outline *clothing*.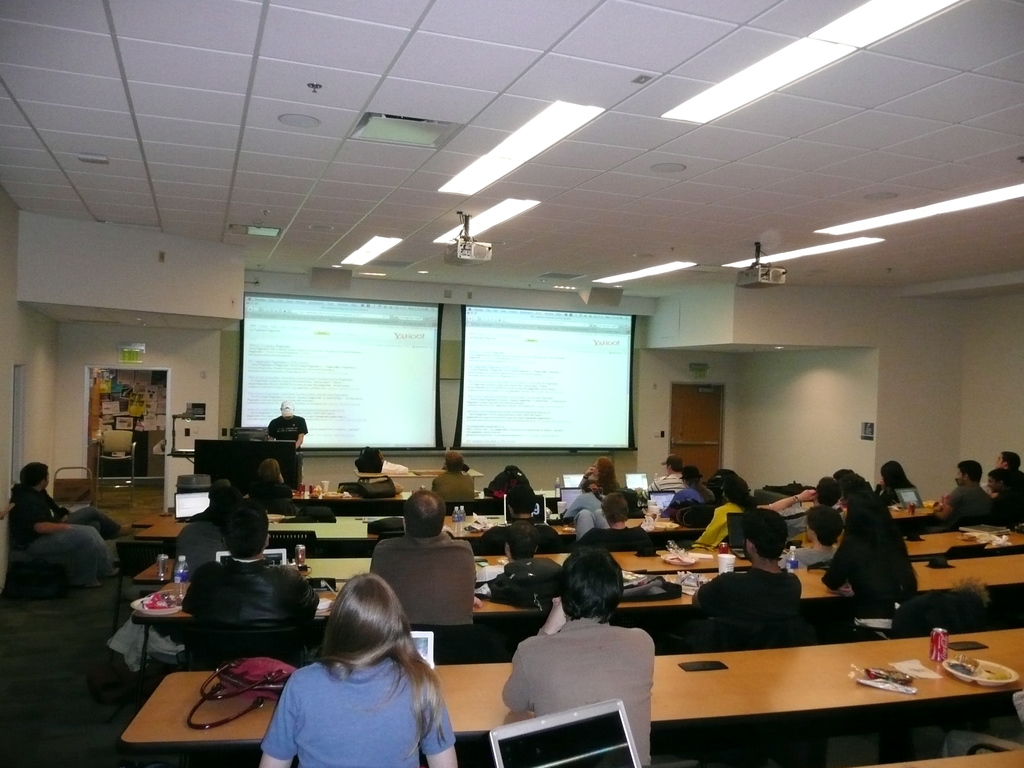
Outline: box(262, 655, 456, 767).
